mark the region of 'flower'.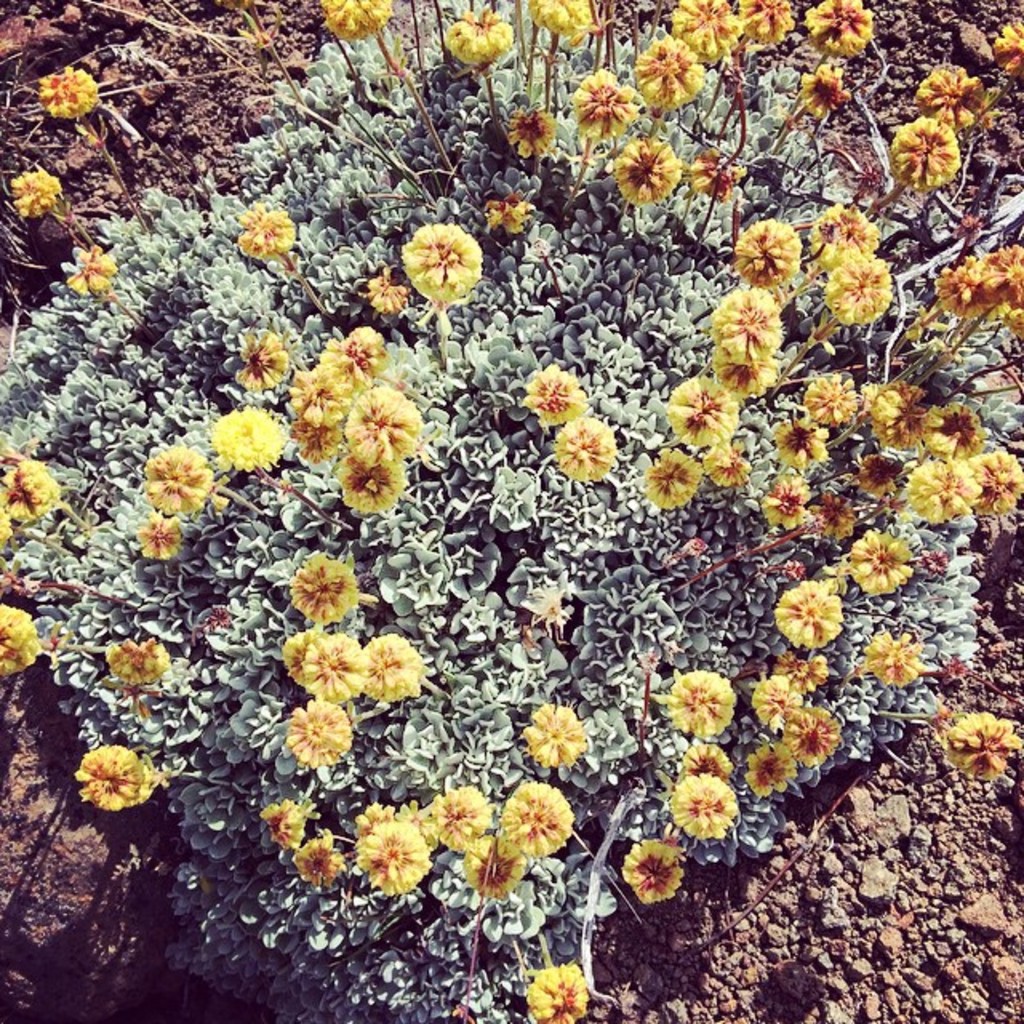
Region: [left=298, top=630, right=365, bottom=699].
